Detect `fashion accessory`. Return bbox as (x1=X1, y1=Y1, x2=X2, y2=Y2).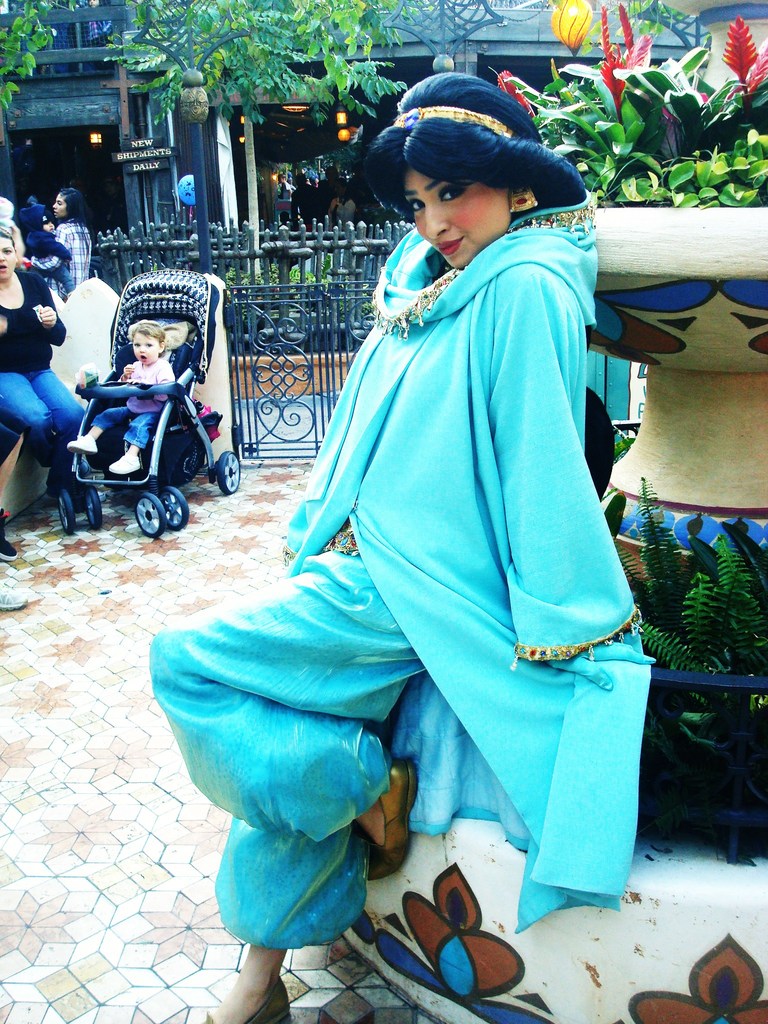
(x1=367, y1=269, x2=465, y2=337).
